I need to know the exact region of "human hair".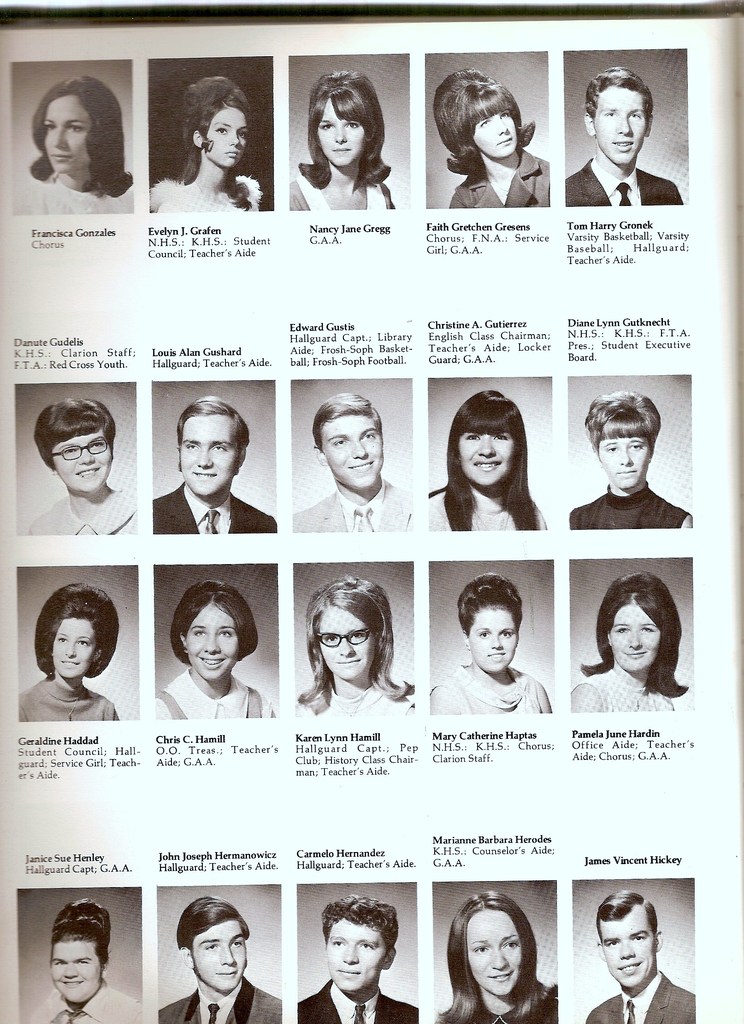
Region: crop(305, 389, 382, 449).
